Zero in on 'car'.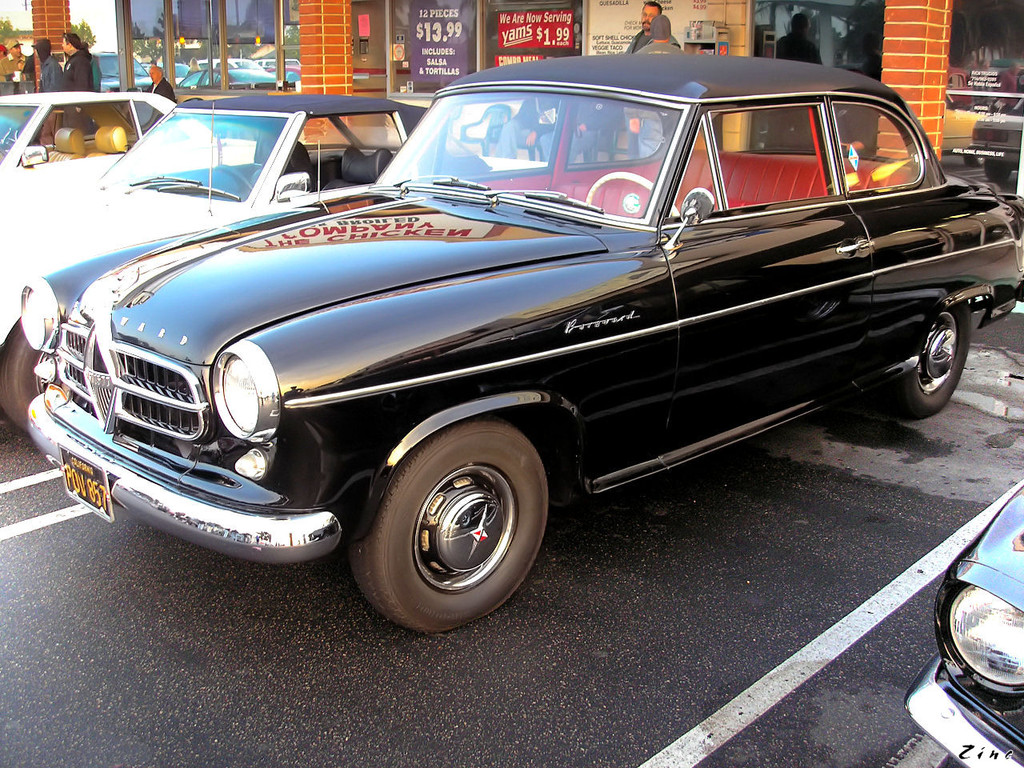
Zeroed in: 204 58 261 63.
